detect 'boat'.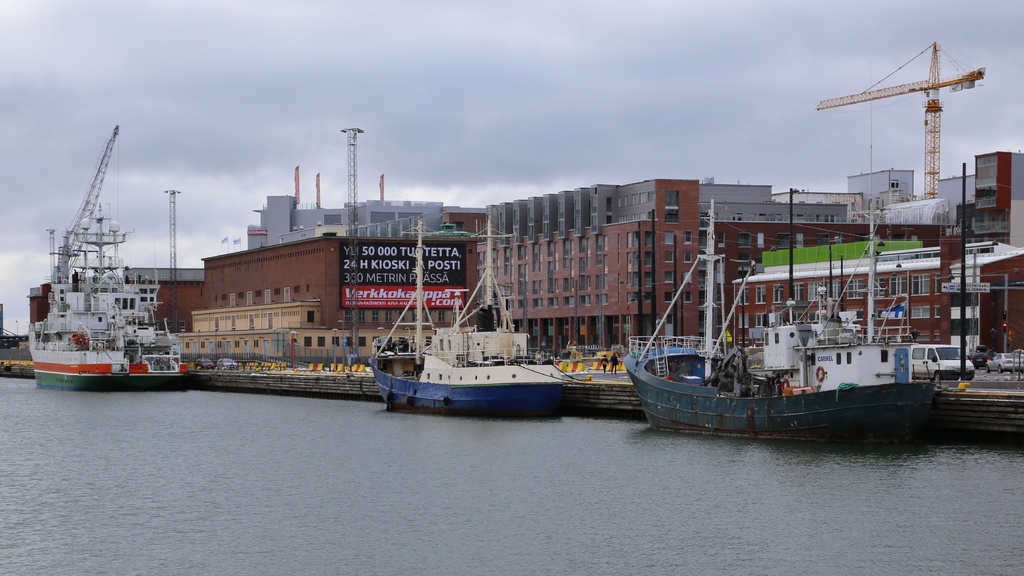
Detected at {"left": 28, "top": 126, "right": 189, "bottom": 395}.
